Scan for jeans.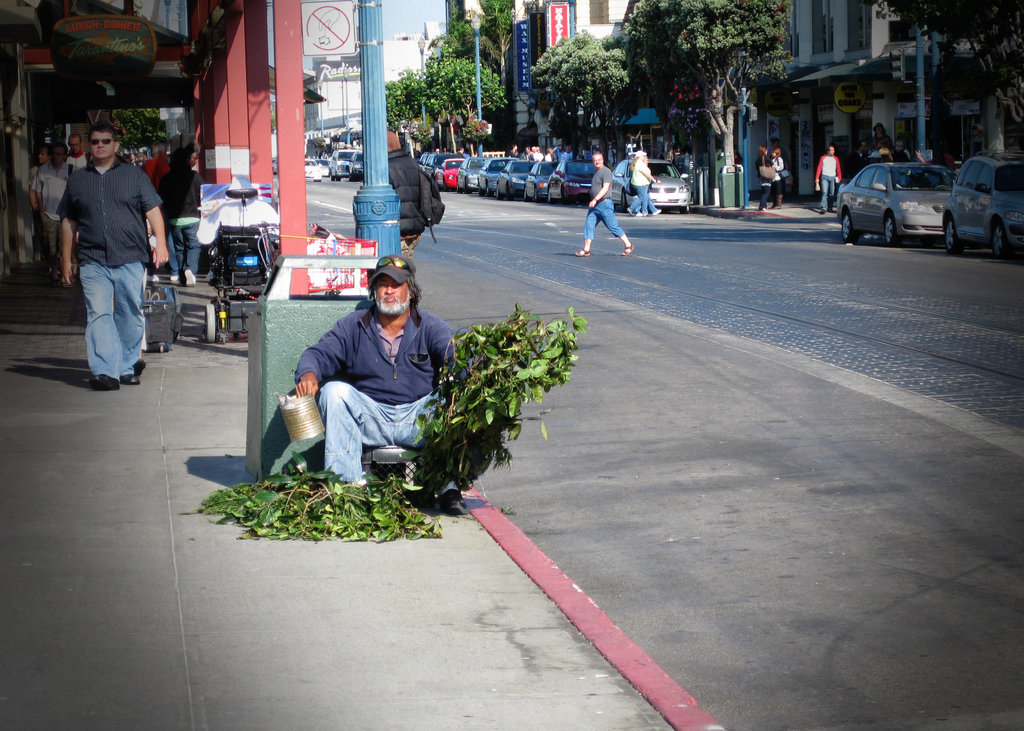
Scan result: BBox(316, 382, 462, 483).
